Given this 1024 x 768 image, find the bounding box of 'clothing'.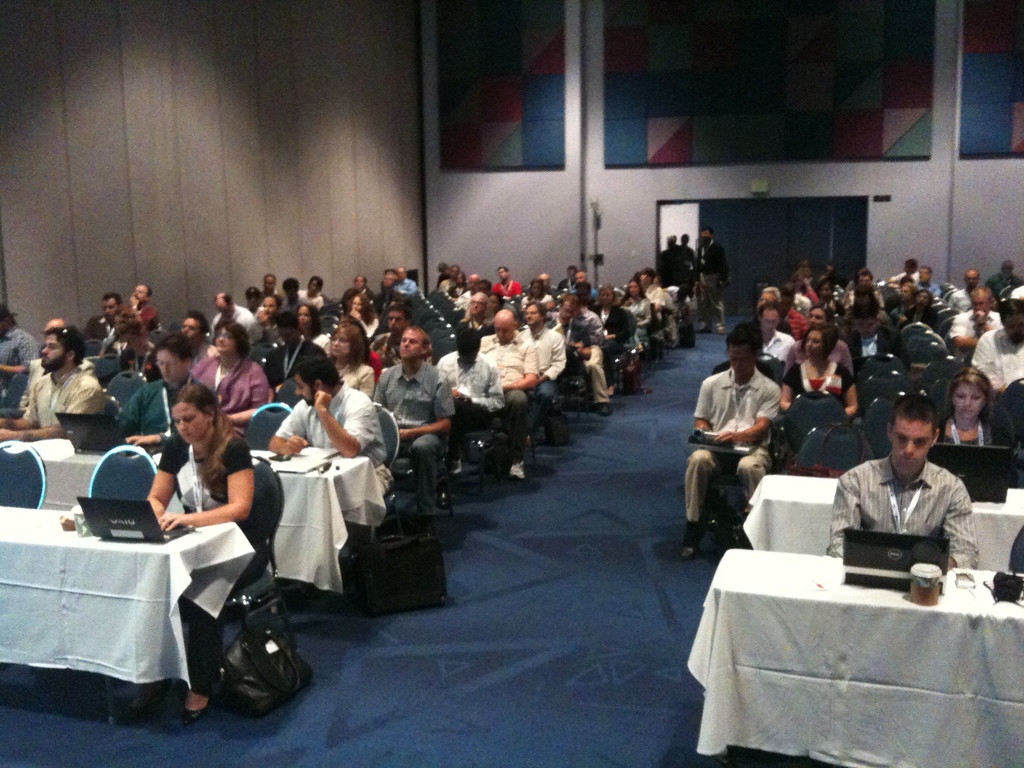
<region>456, 319, 495, 333</region>.
